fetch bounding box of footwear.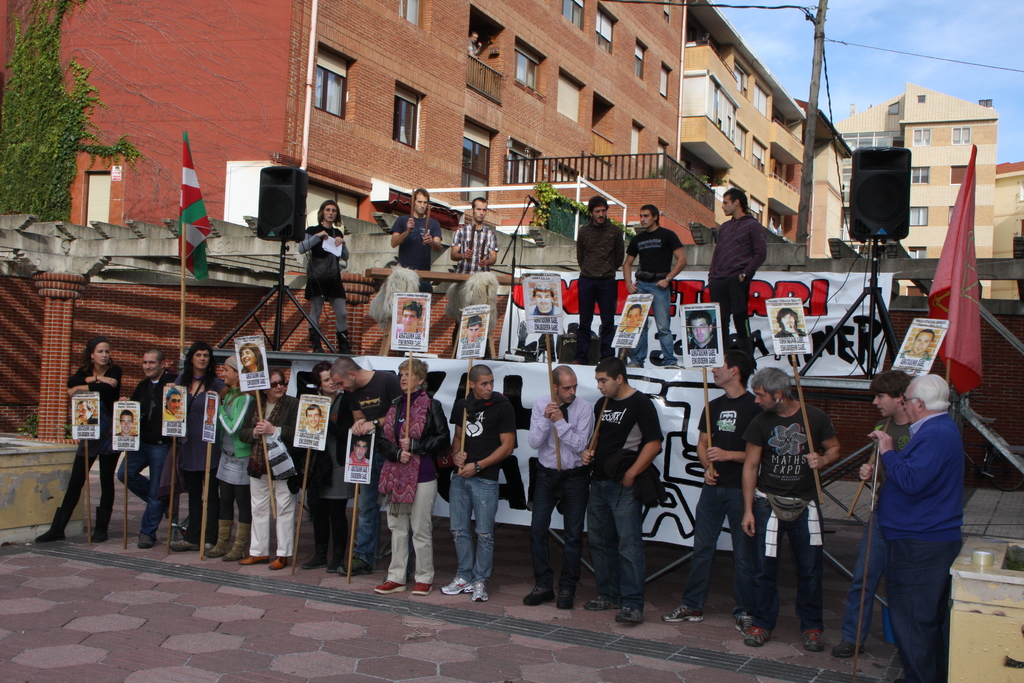
Bbox: (x1=372, y1=580, x2=408, y2=591).
